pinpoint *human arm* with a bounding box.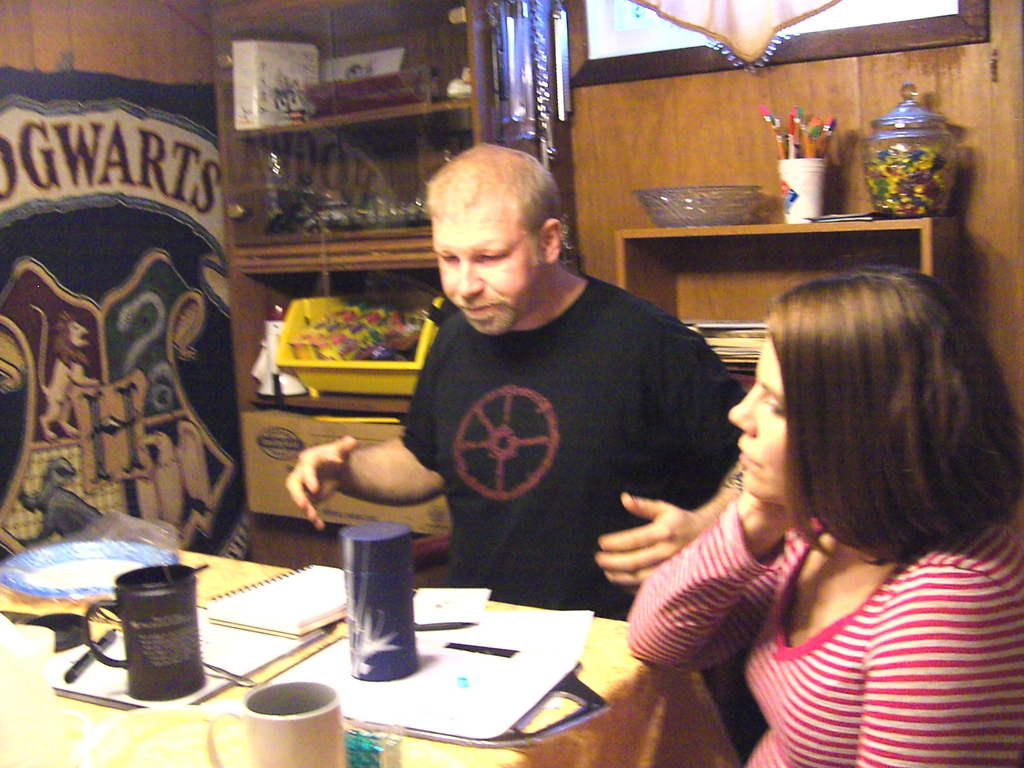
(x1=582, y1=329, x2=759, y2=600).
